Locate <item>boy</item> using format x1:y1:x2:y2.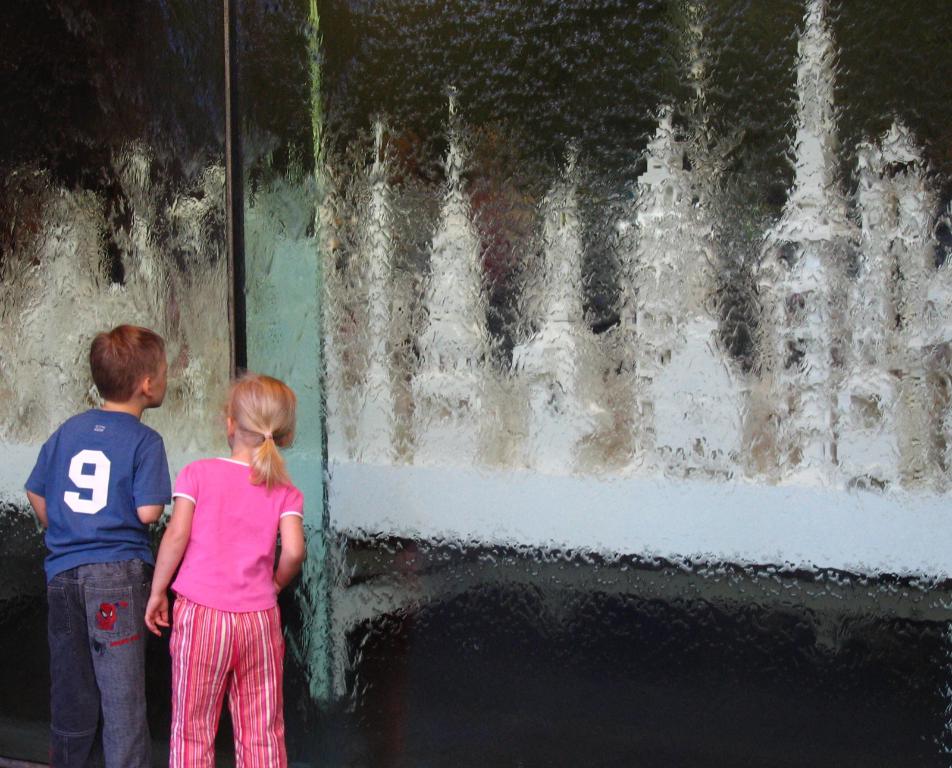
29:319:176:767.
